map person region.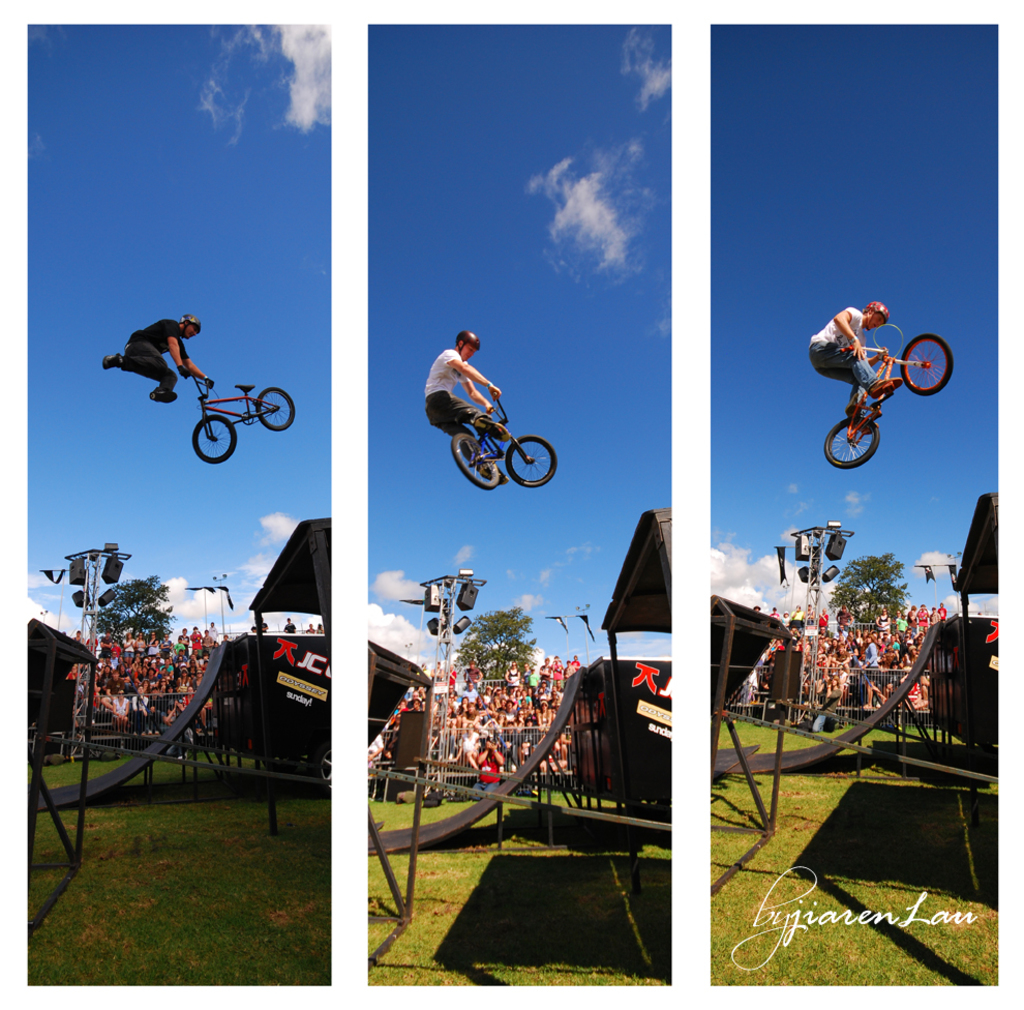
Mapped to x1=805, y1=293, x2=906, y2=411.
